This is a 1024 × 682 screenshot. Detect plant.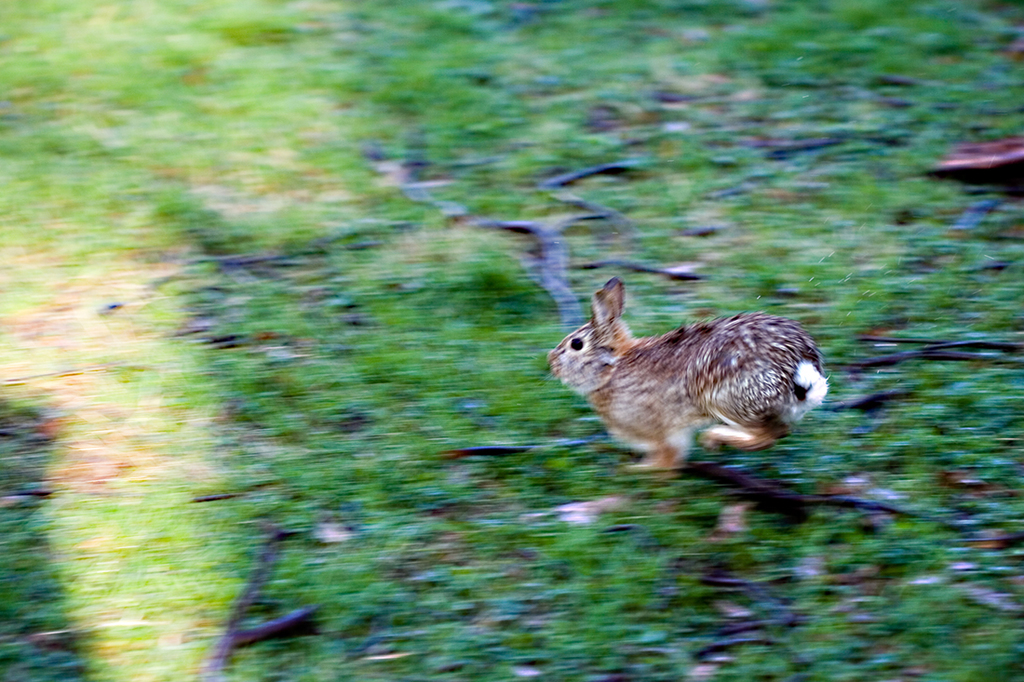
bbox(0, 0, 1023, 681).
